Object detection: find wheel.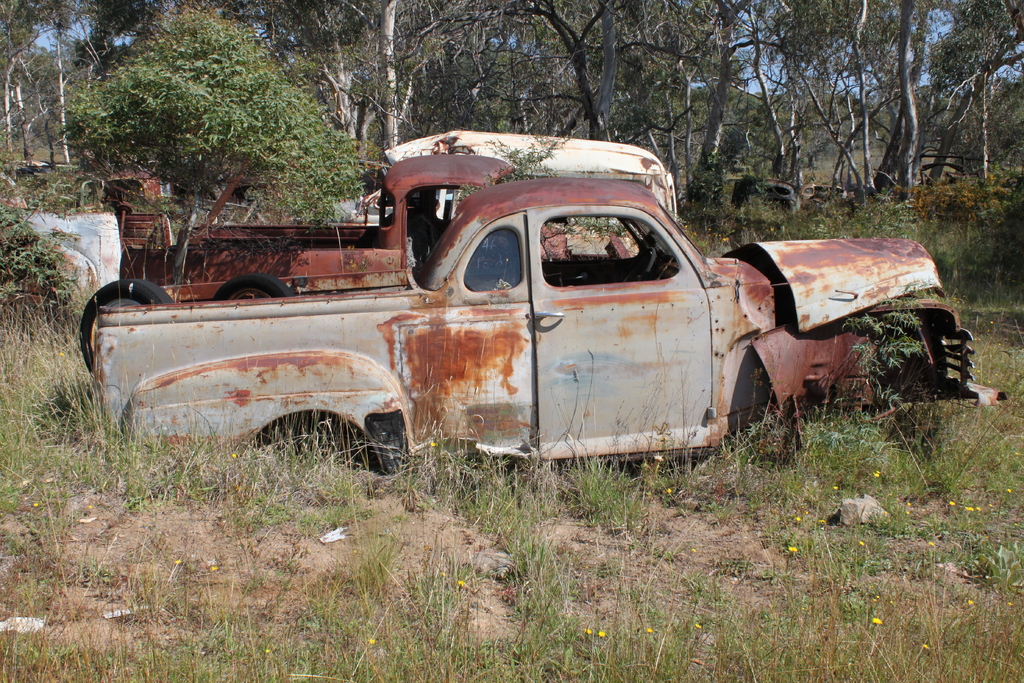
locate(209, 276, 296, 299).
